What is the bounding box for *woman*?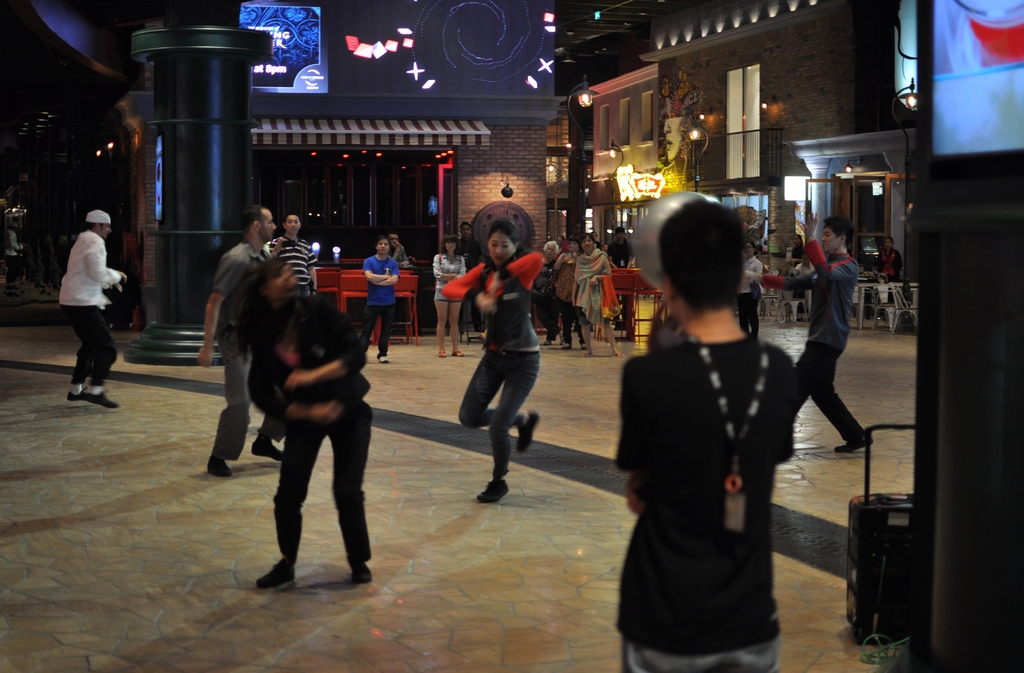
pyautogui.locateOnScreen(555, 236, 586, 350).
